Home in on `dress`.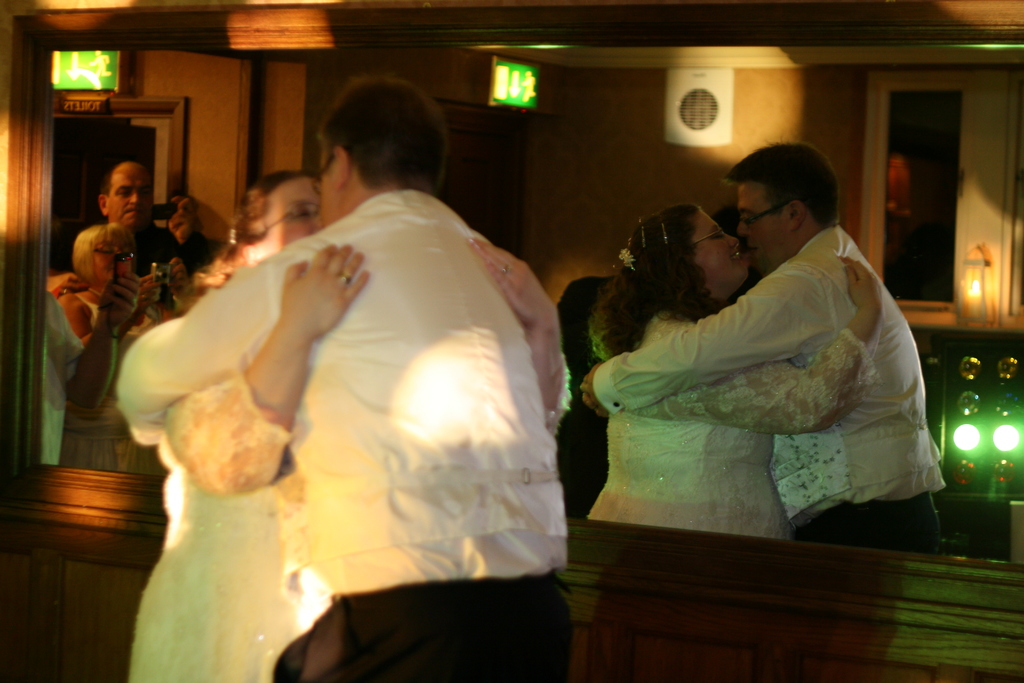
Homed in at <region>127, 374, 301, 682</region>.
